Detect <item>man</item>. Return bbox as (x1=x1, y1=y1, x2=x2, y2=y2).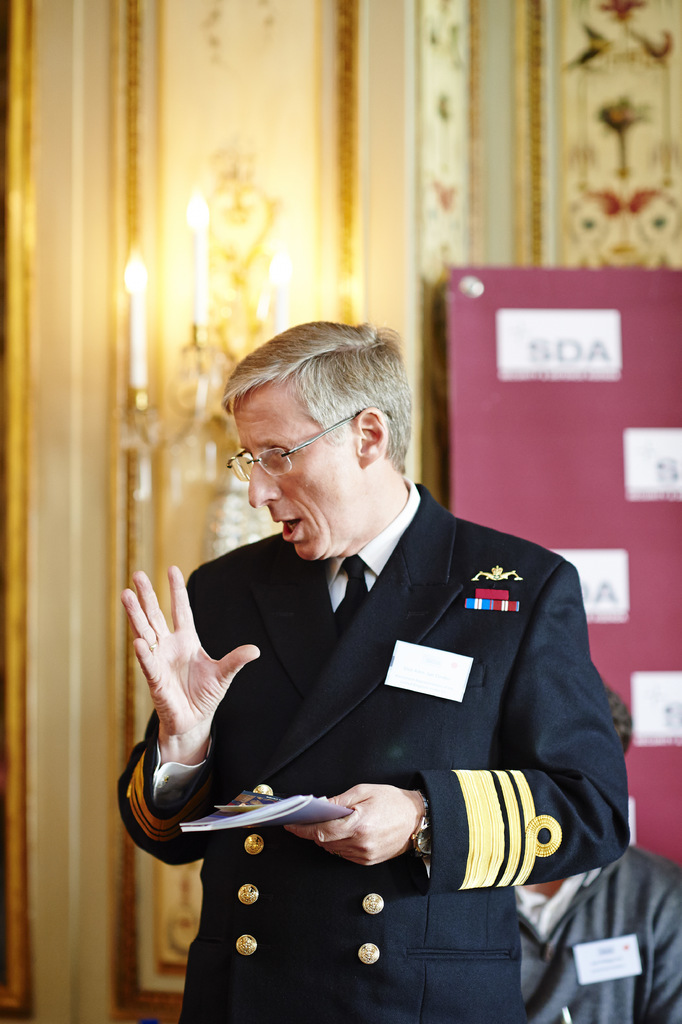
(x1=504, y1=841, x2=681, y2=1023).
